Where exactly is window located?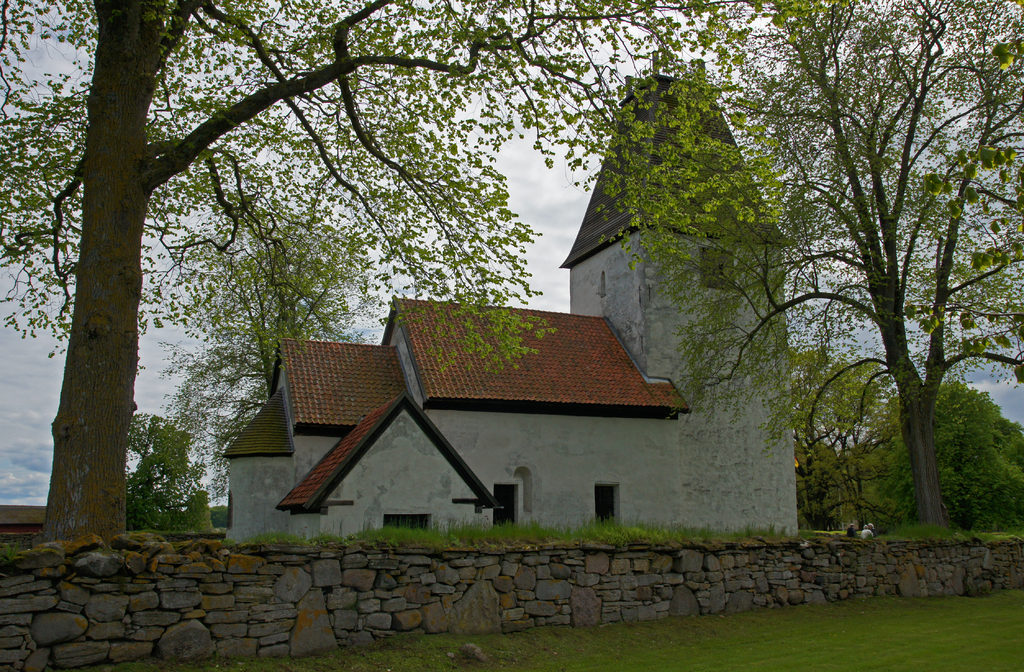
Its bounding box is bbox(594, 481, 623, 524).
